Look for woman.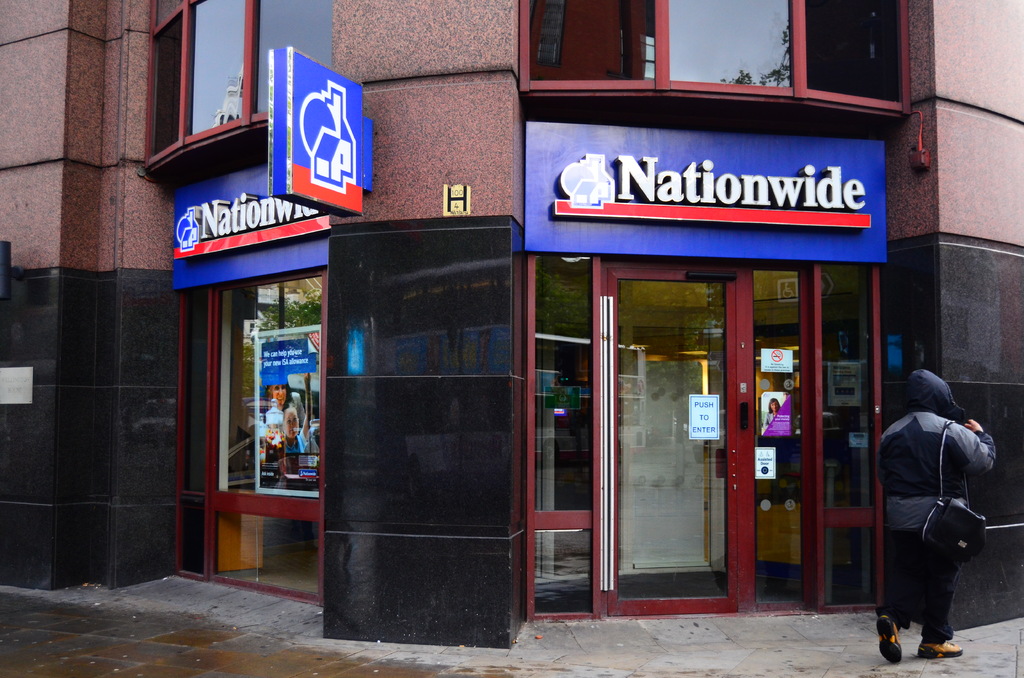
Found: region(268, 380, 293, 410).
